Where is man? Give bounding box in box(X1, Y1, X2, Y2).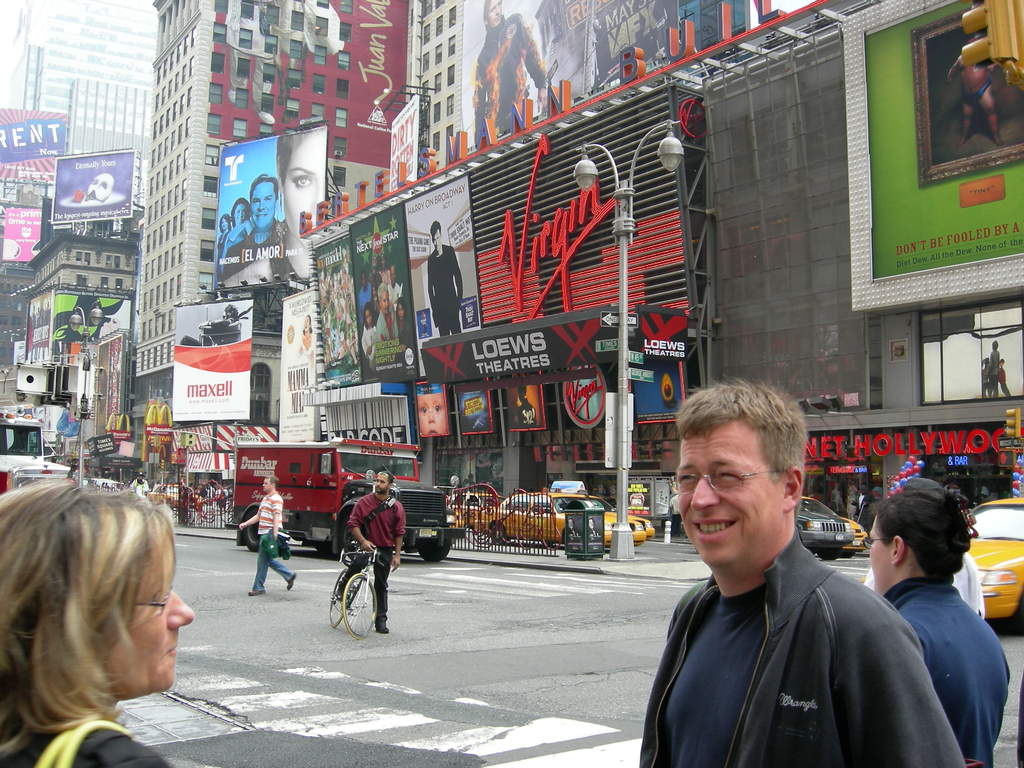
box(237, 166, 298, 255).
